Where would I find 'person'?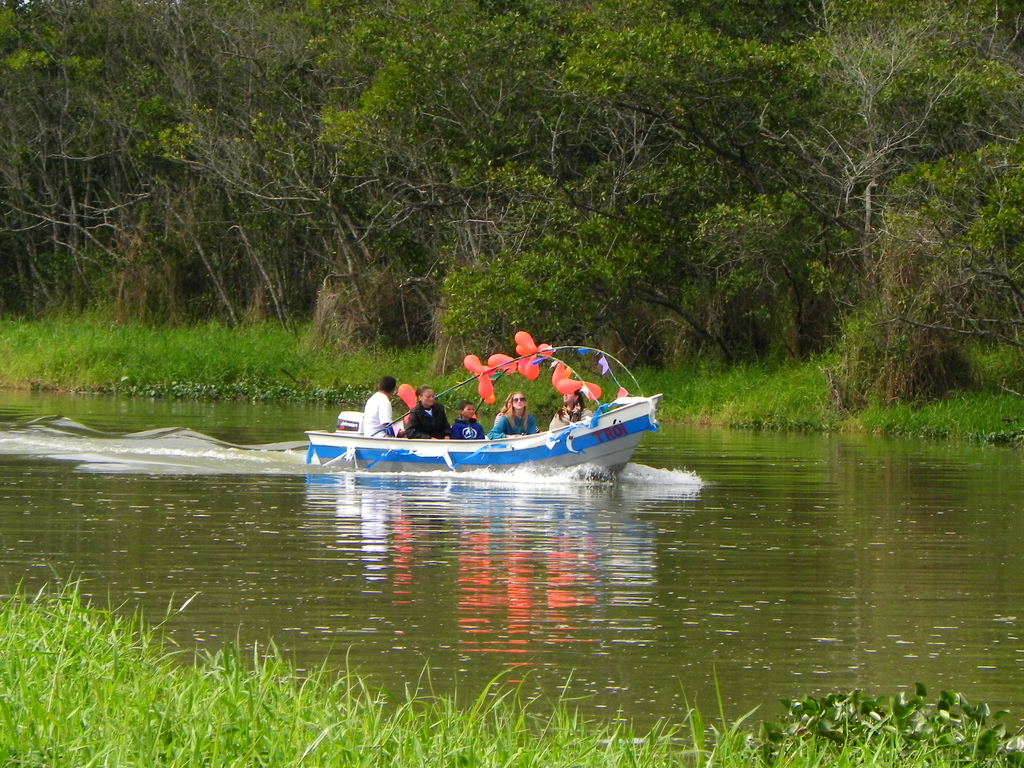
At bbox(401, 383, 447, 442).
